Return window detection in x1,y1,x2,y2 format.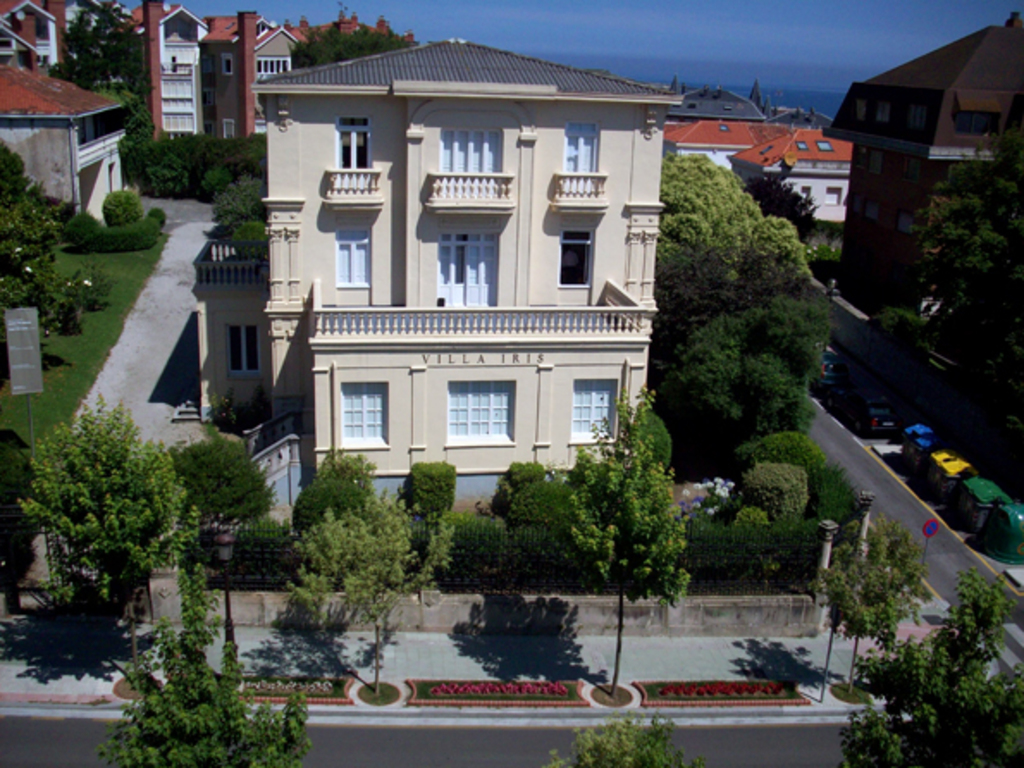
559,227,592,288.
